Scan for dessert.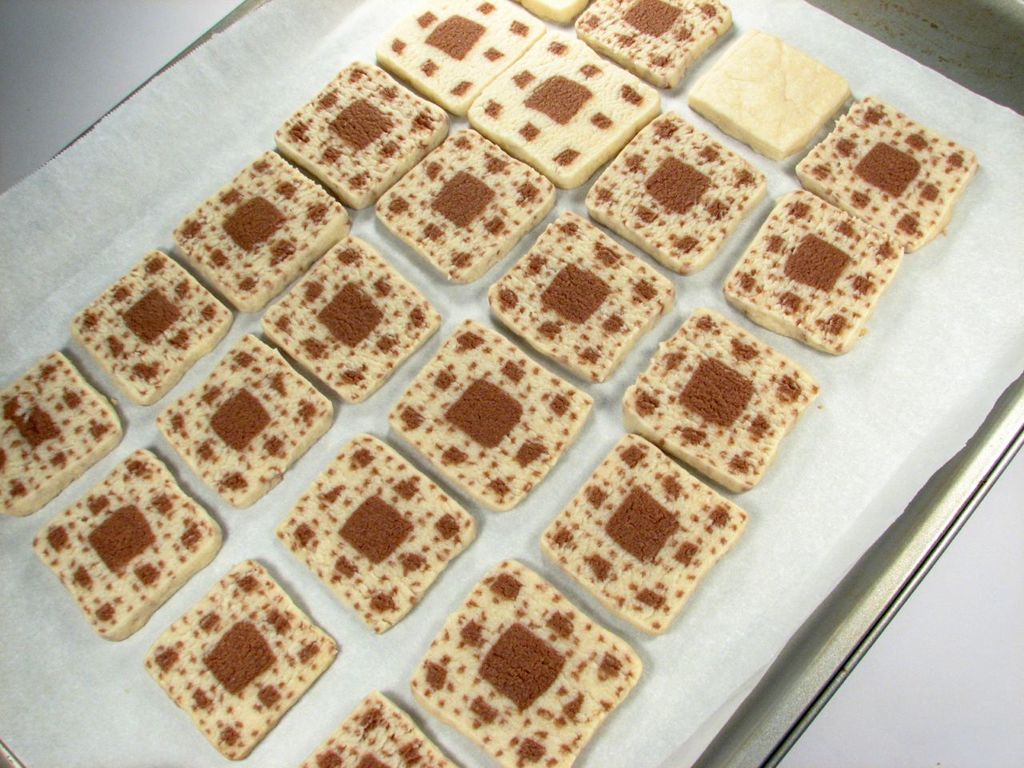
Scan result: bbox(785, 102, 970, 234).
